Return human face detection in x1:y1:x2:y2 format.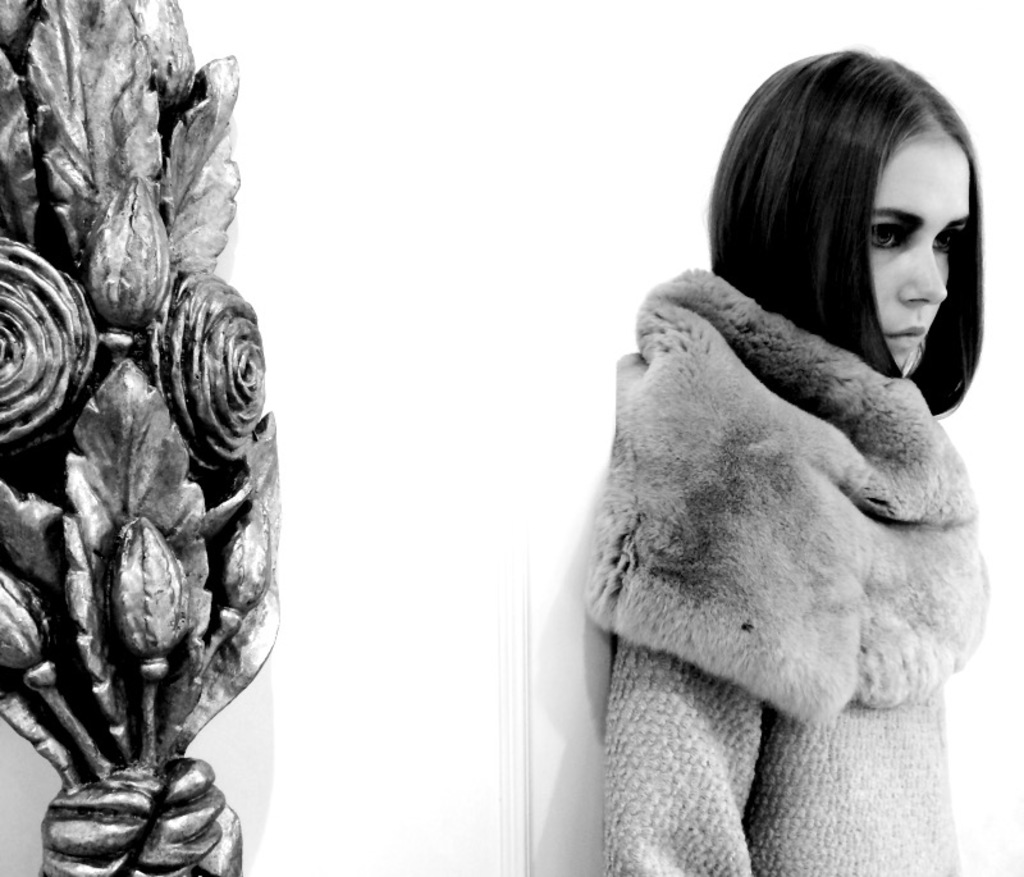
870:124:973:388.
